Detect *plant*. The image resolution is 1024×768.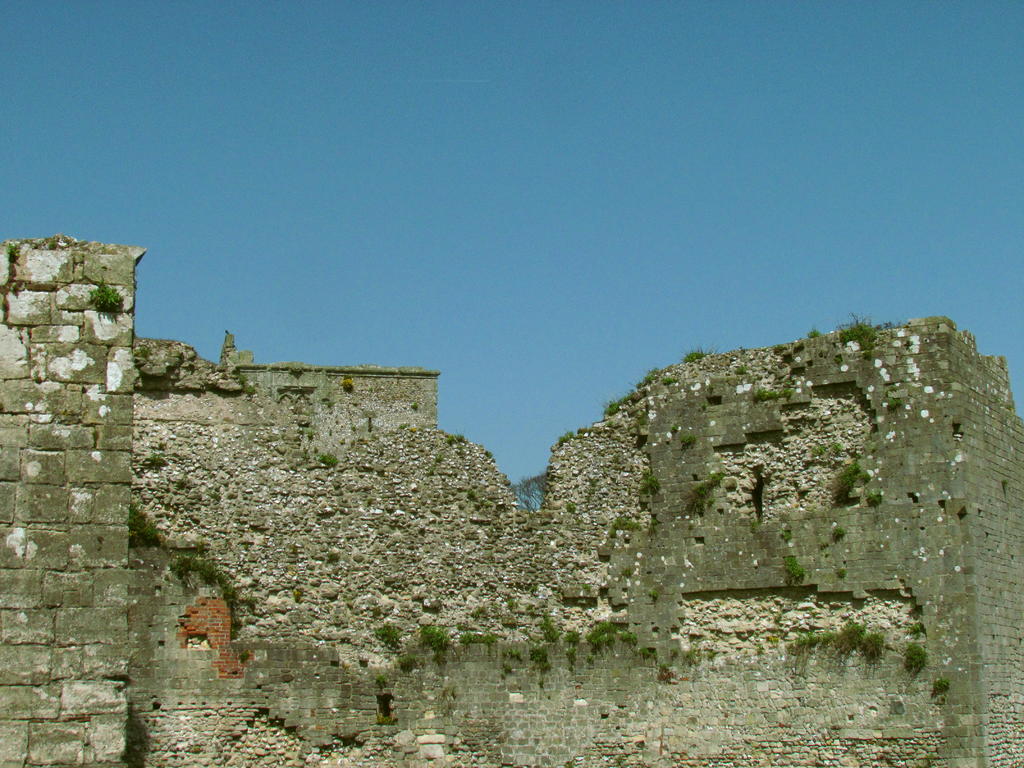
[x1=606, y1=514, x2=647, y2=539].
